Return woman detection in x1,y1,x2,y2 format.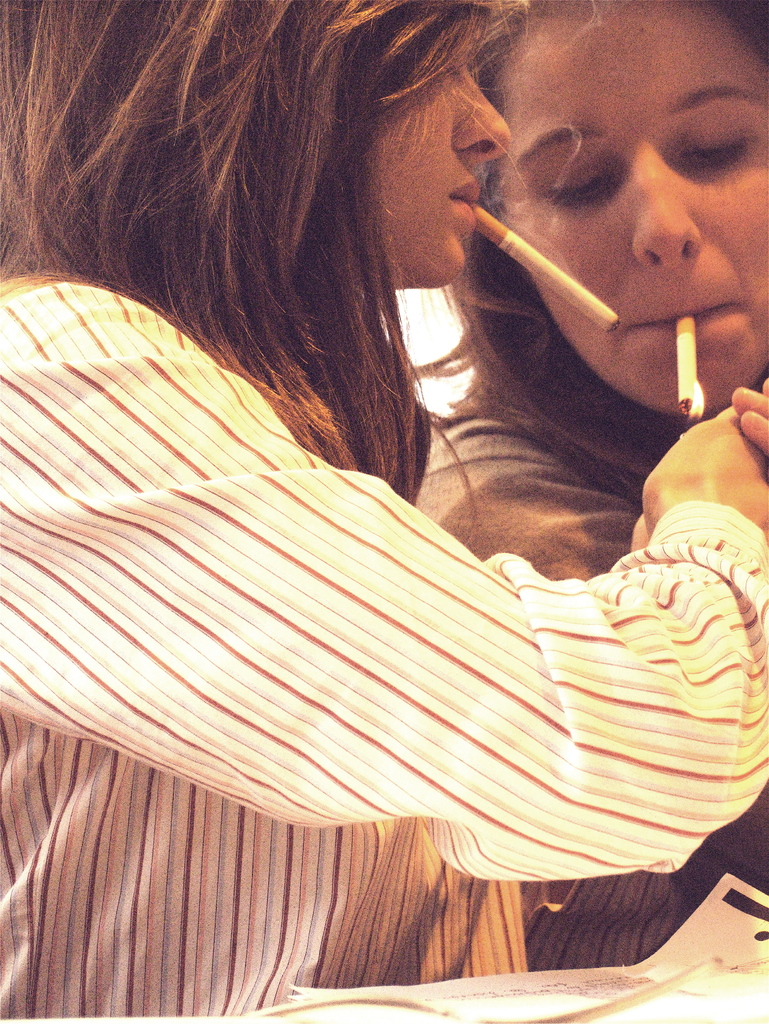
0,3,768,1012.
